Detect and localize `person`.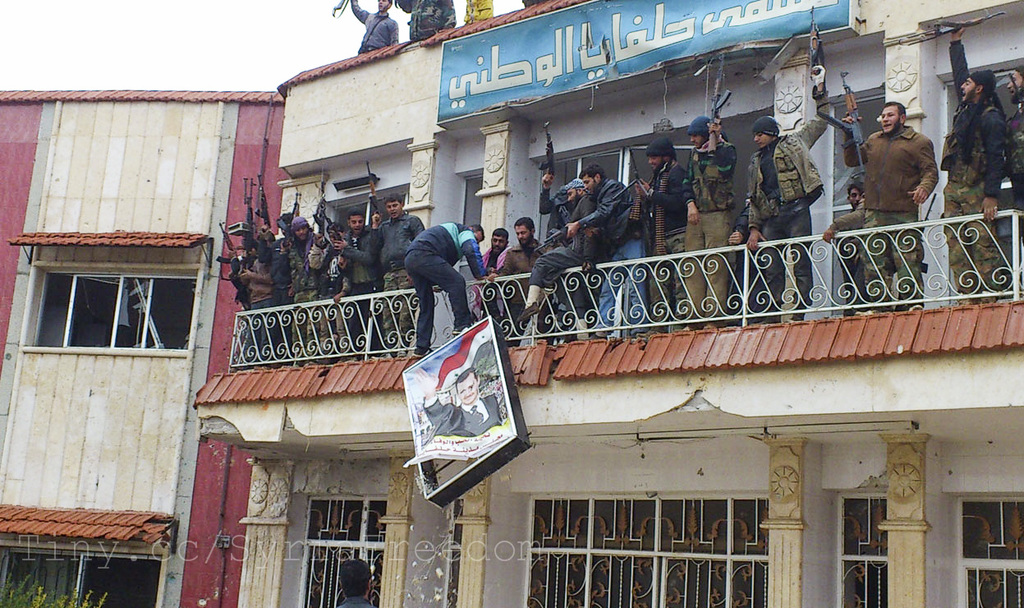
Localized at [left=456, top=0, right=496, bottom=22].
